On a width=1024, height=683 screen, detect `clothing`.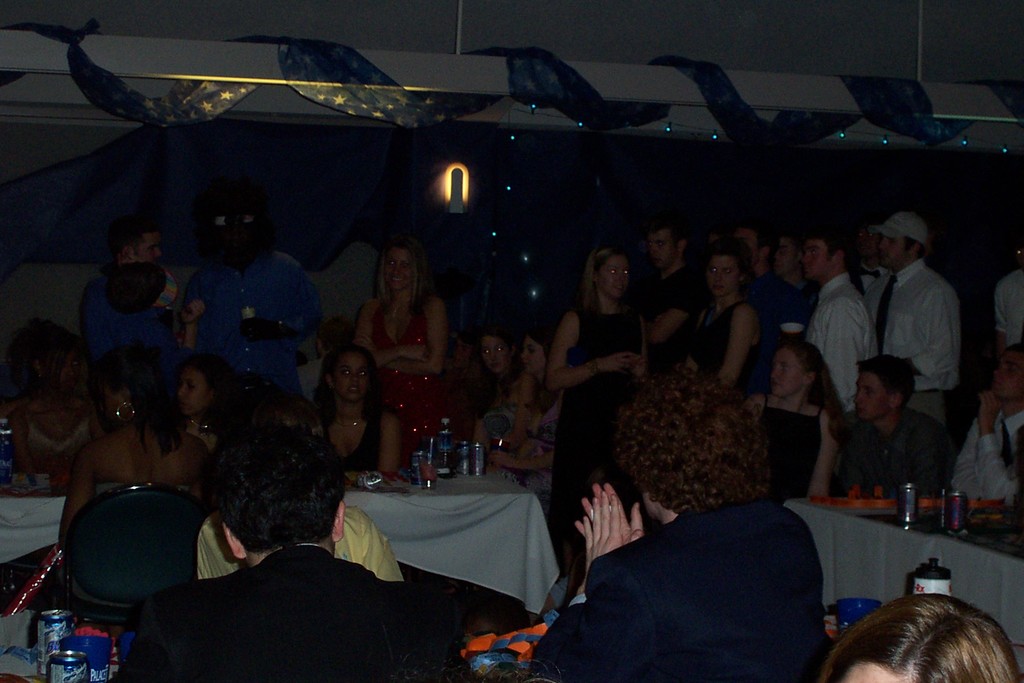
Rect(374, 300, 461, 466).
